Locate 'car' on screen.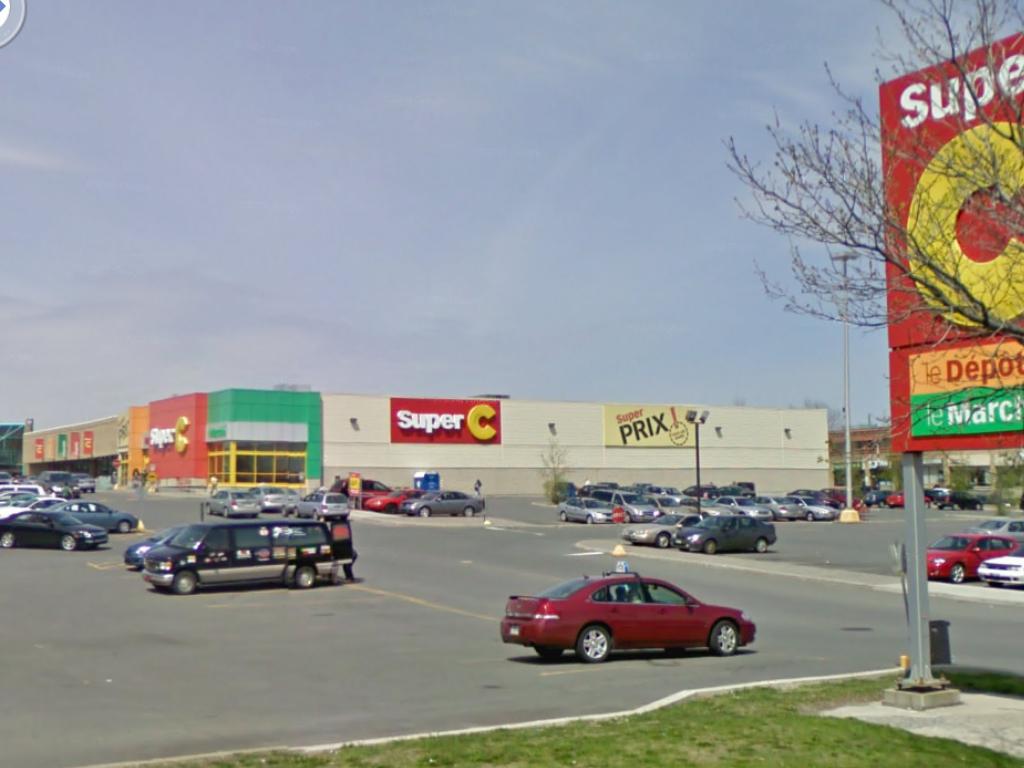
On screen at BBox(704, 492, 777, 519).
